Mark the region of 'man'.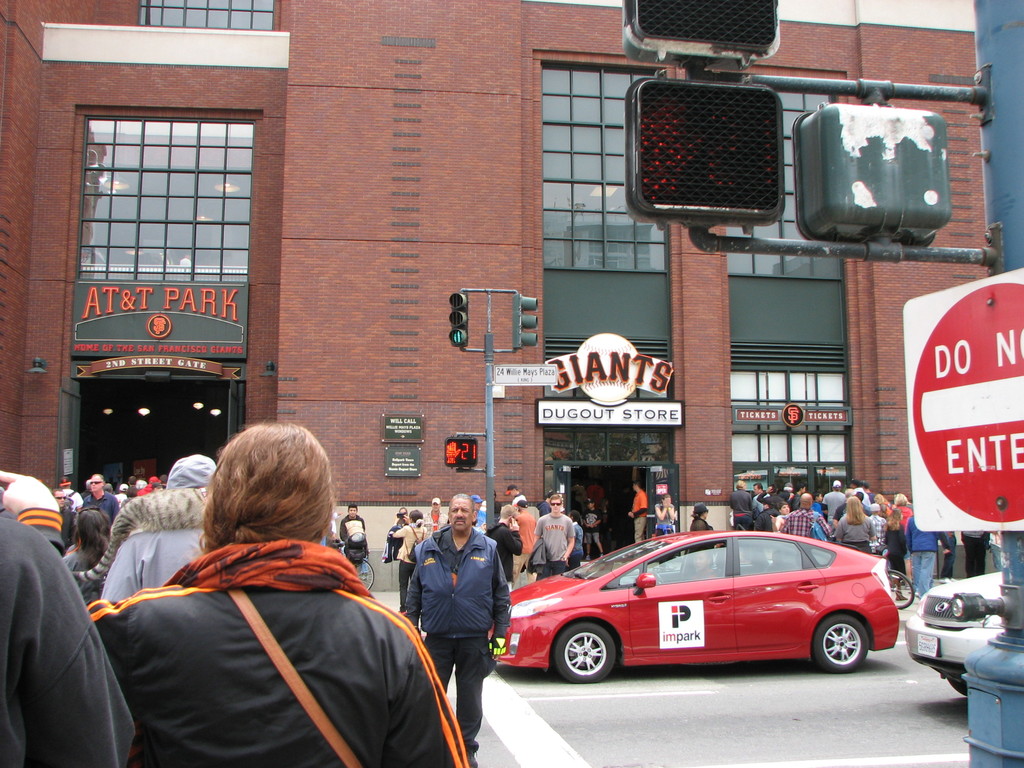
Region: (x1=56, y1=490, x2=76, y2=536).
